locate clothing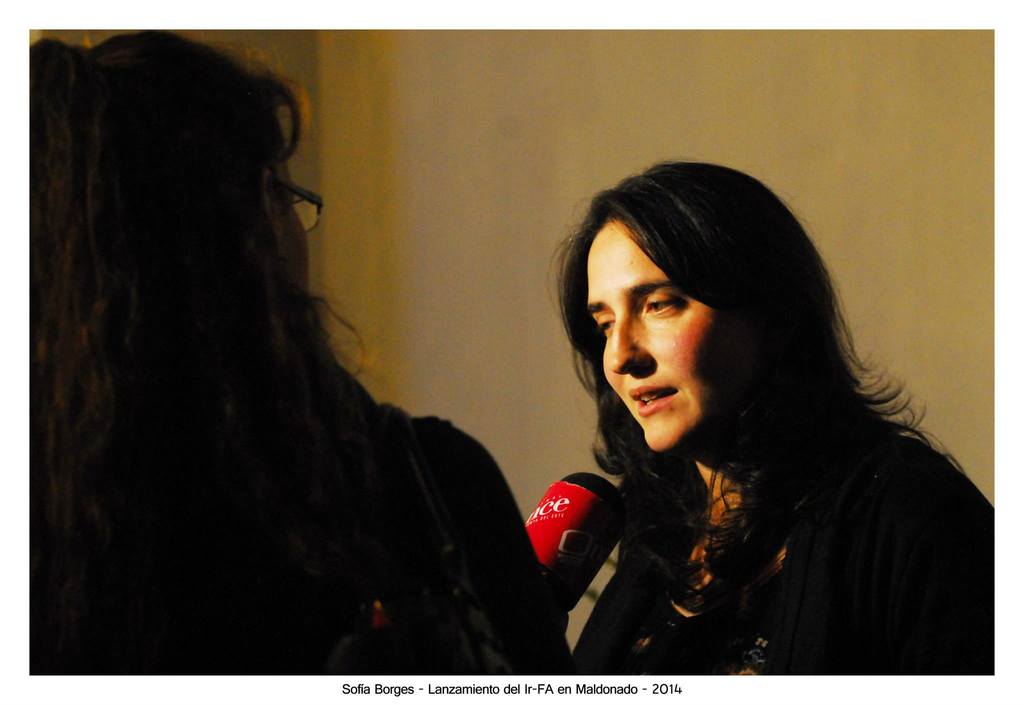
{"left": 512, "top": 278, "right": 991, "bottom": 673}
